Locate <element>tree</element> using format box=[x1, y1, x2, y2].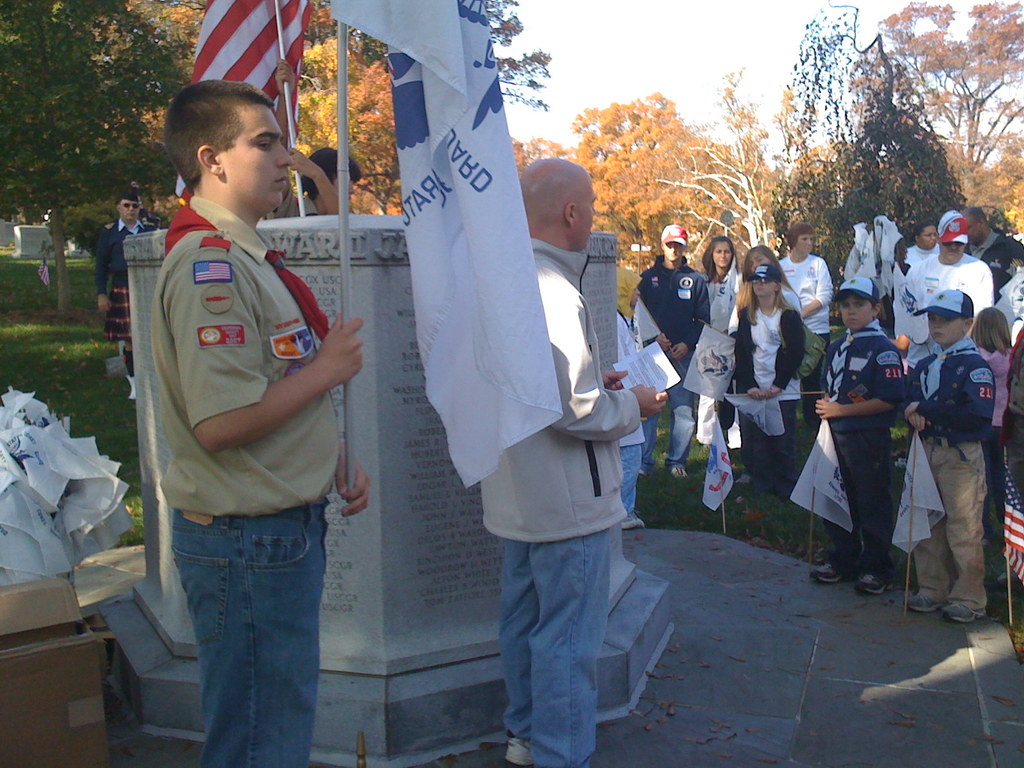
box=[657, 75, 773, 269].
